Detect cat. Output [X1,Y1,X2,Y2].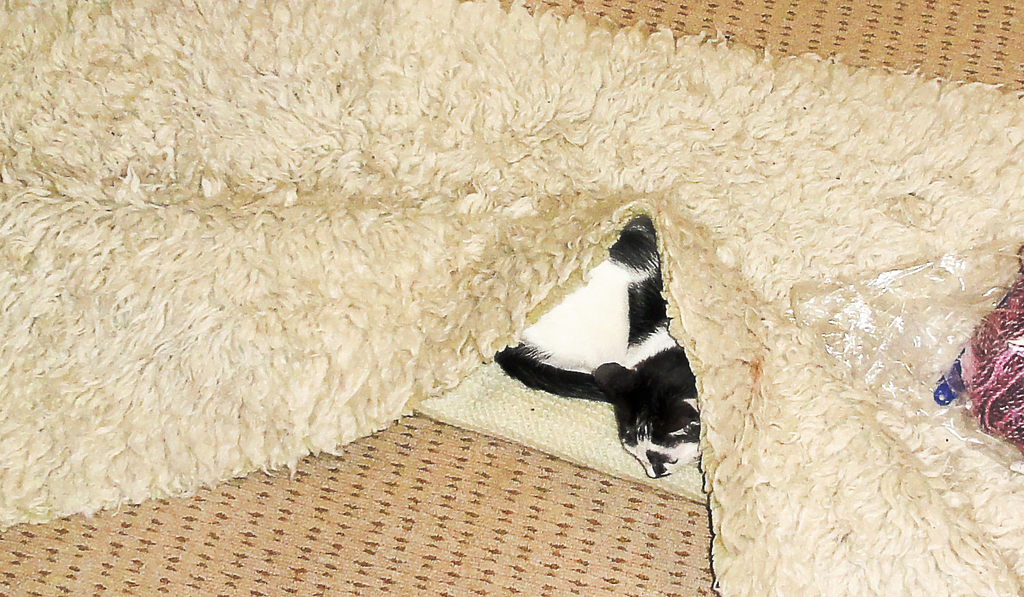
[491,220,694,477].
